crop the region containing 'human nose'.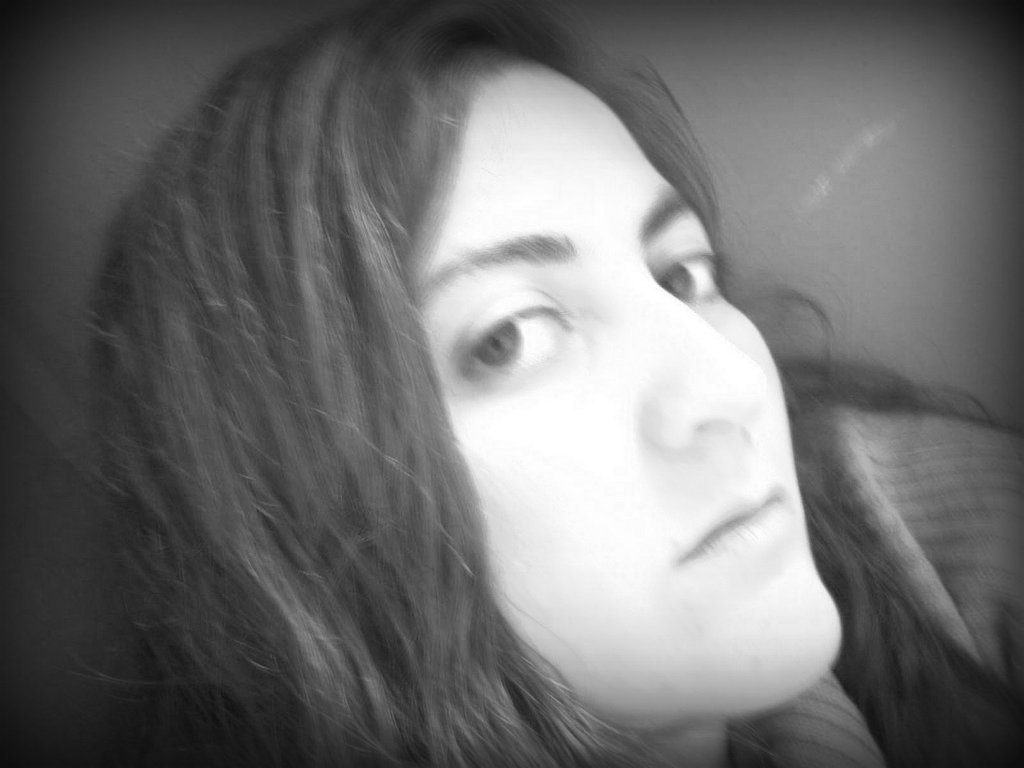
Crop region: region(641, 264, 776, 442).
